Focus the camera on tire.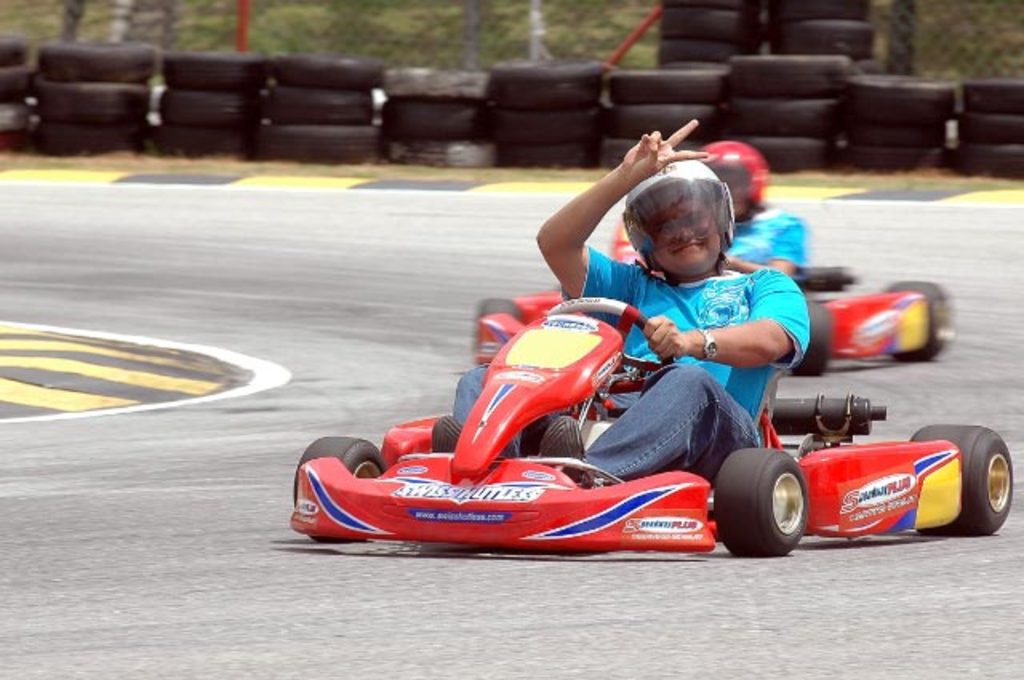
Focus region: left=912, top=422, right=1014, bottom=536.
